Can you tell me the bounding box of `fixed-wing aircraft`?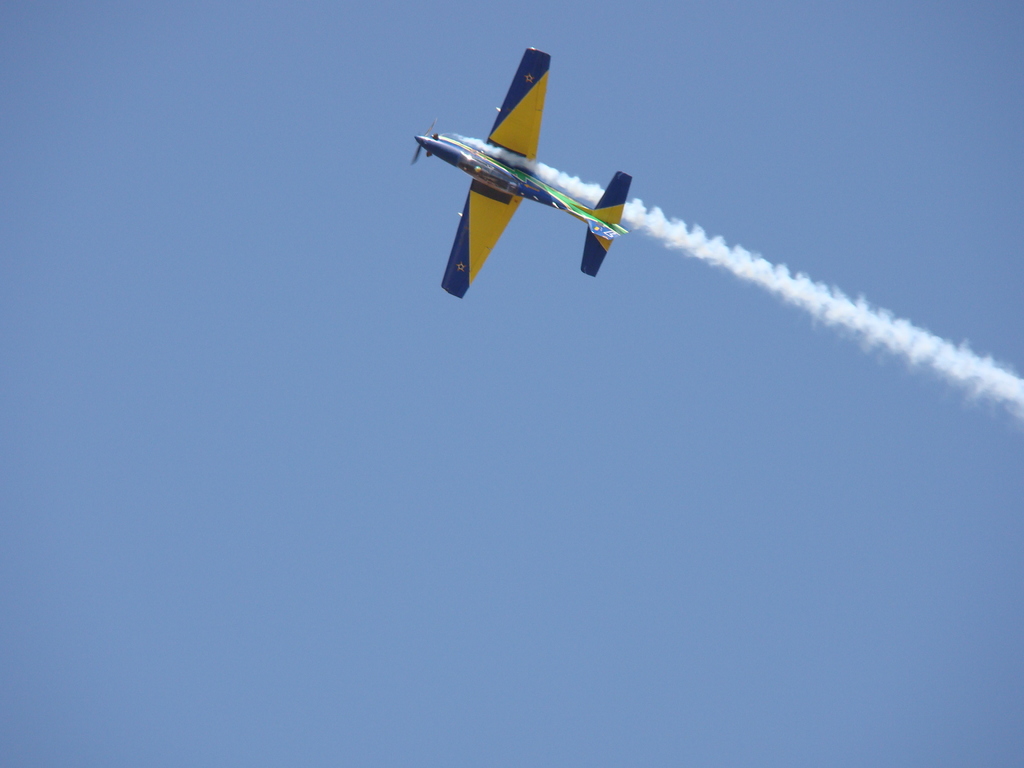
[x1=415, y1=40, x2=629, y2=301].
